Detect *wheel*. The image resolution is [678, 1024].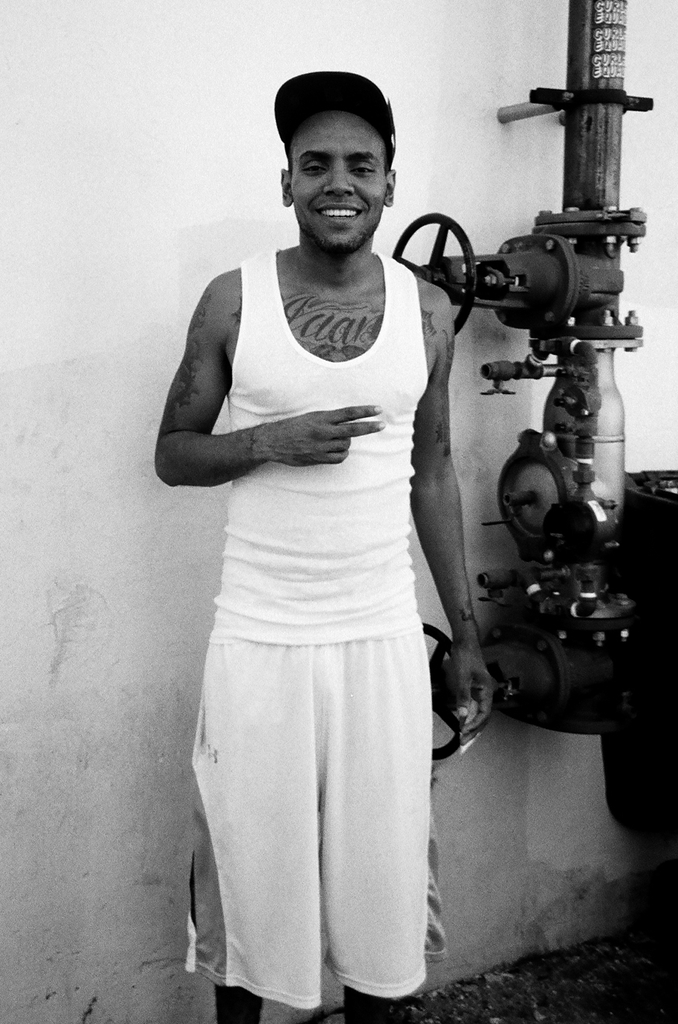
[x1=396, y1=212, x2=478, y2=333].
